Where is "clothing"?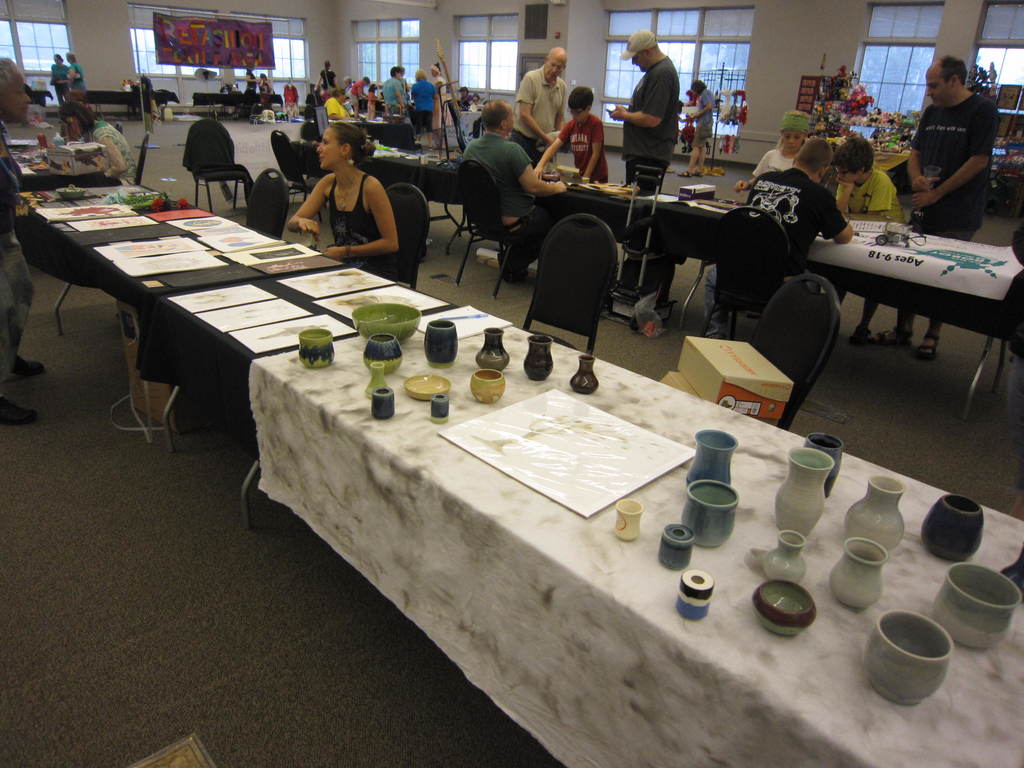
Rect(376, 72, 405, 118).
